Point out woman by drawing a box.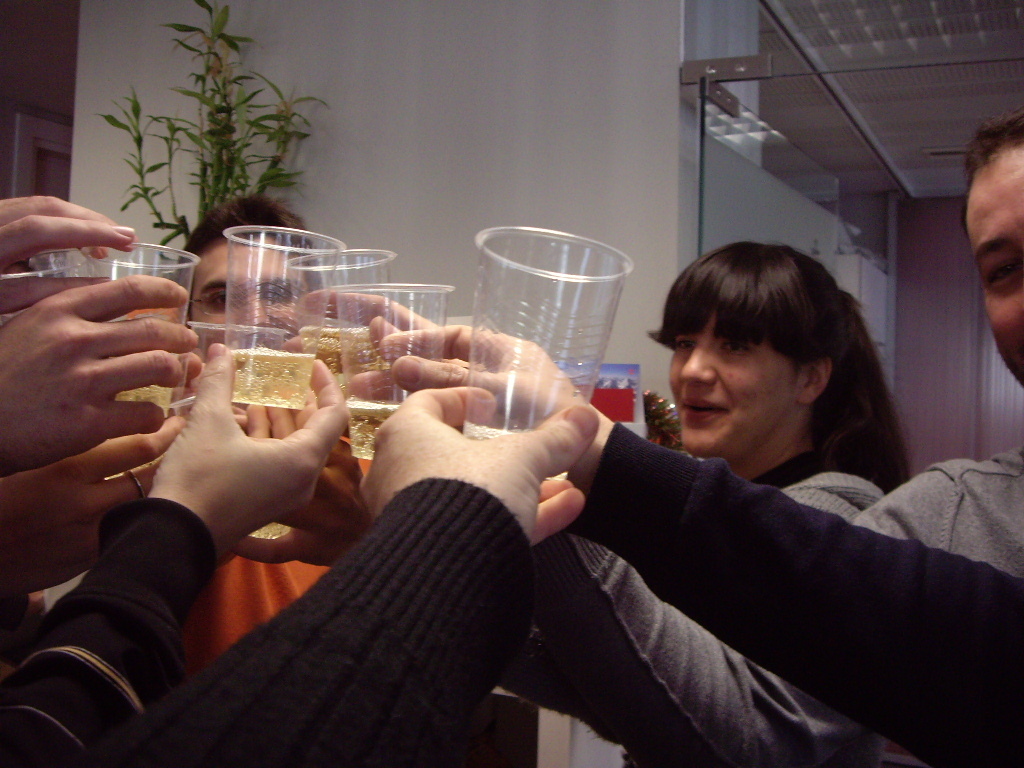
{"x1": 649, "y1": 235, "x2": 912, "y2": 767}.
